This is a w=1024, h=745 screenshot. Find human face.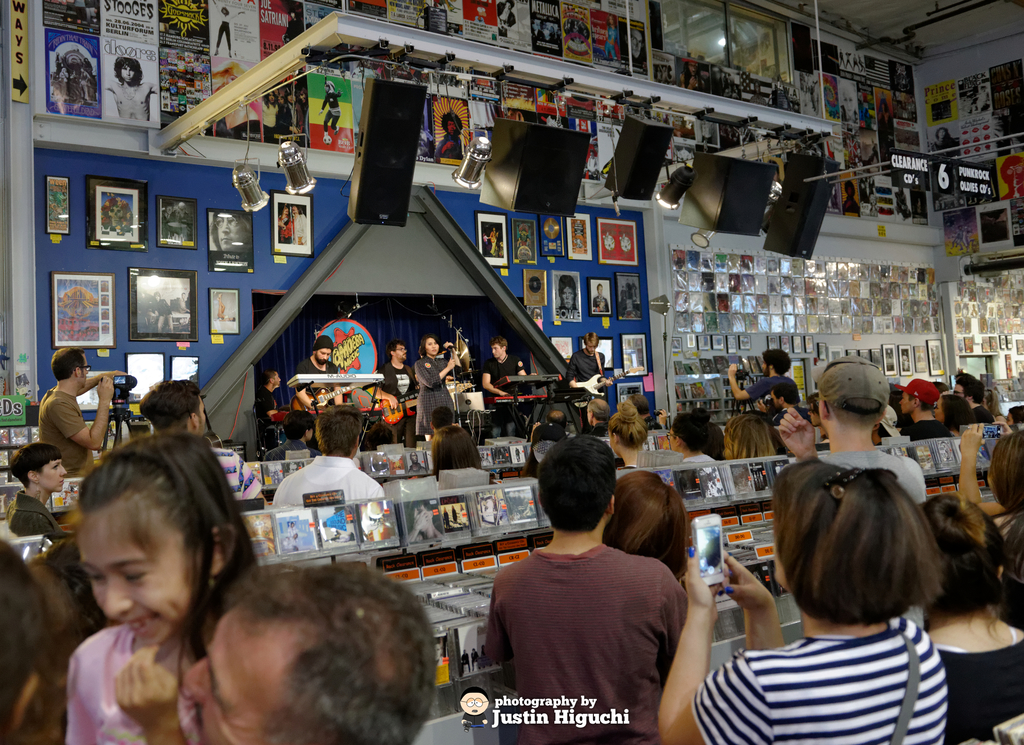
Bounding box: bbox=(412, 504, 431, 532).
